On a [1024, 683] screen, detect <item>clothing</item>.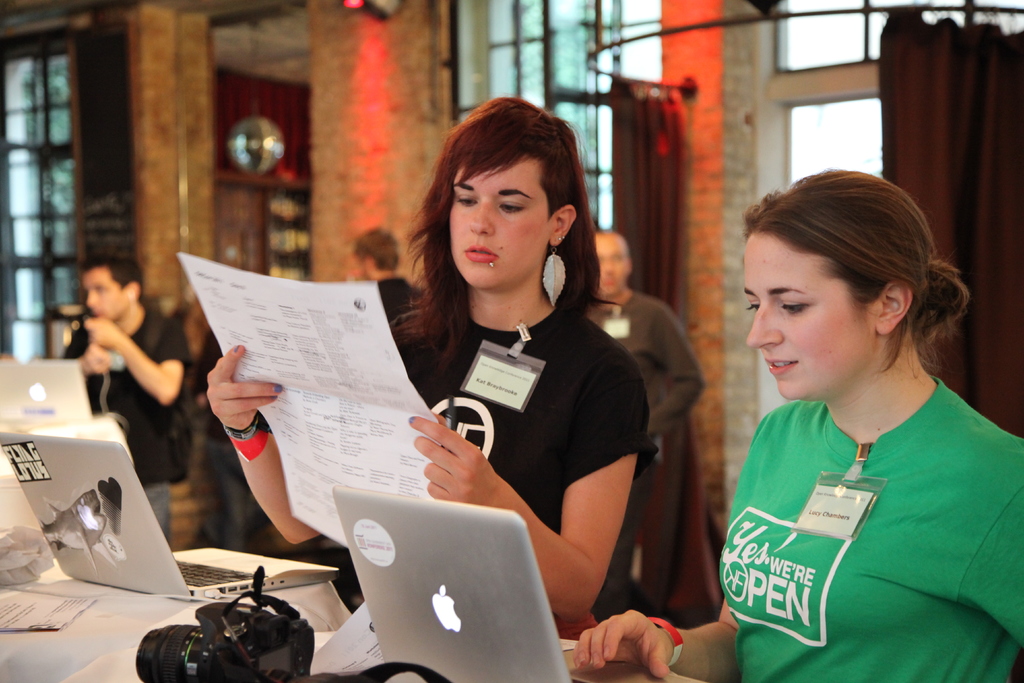
<region>197, 339, 293, 566</region>.
